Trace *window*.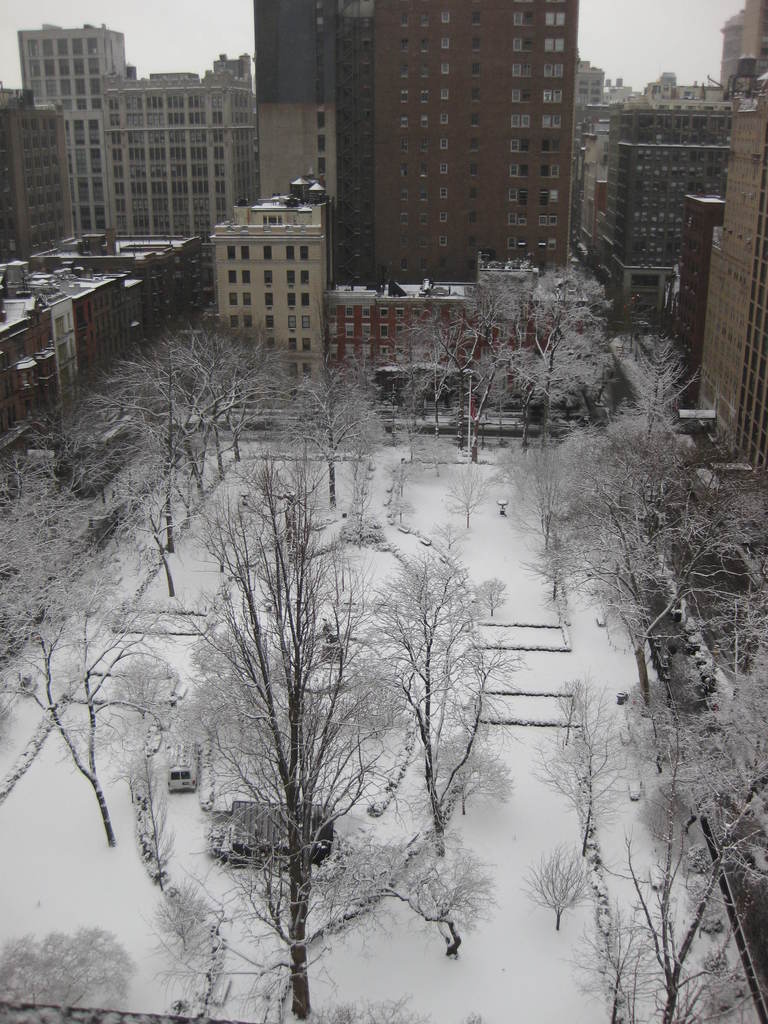
Traced to locate(400, 143, 410, 154).
